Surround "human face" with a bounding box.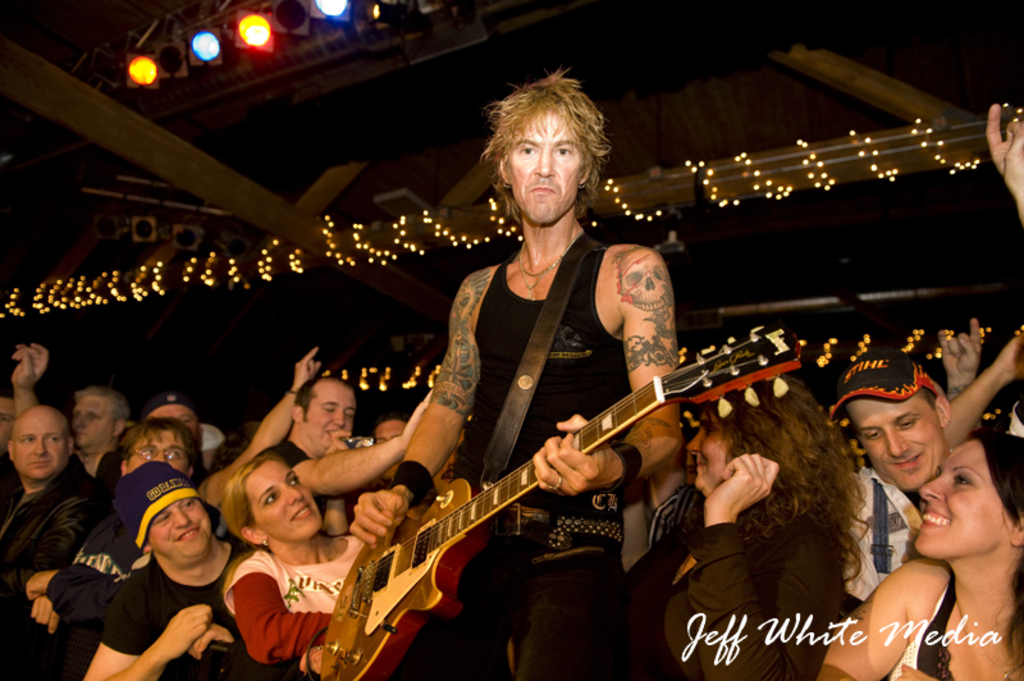
(507,114,581,228).
